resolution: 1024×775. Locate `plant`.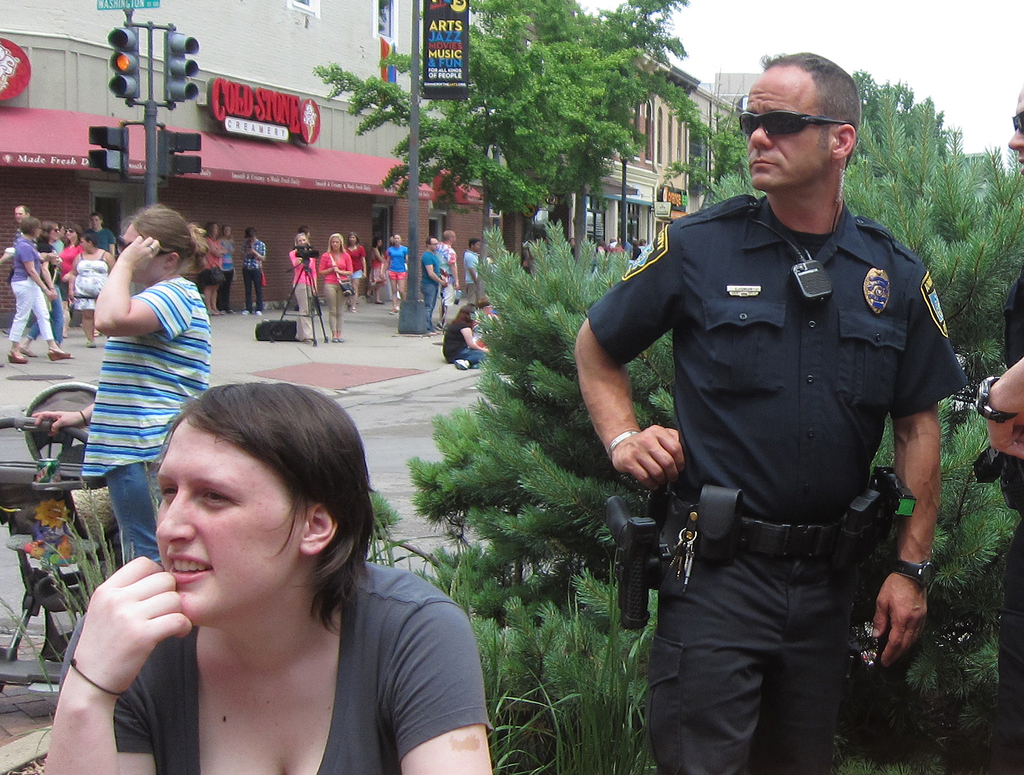
x1=0 y1=470 x2=155 y2=774.
